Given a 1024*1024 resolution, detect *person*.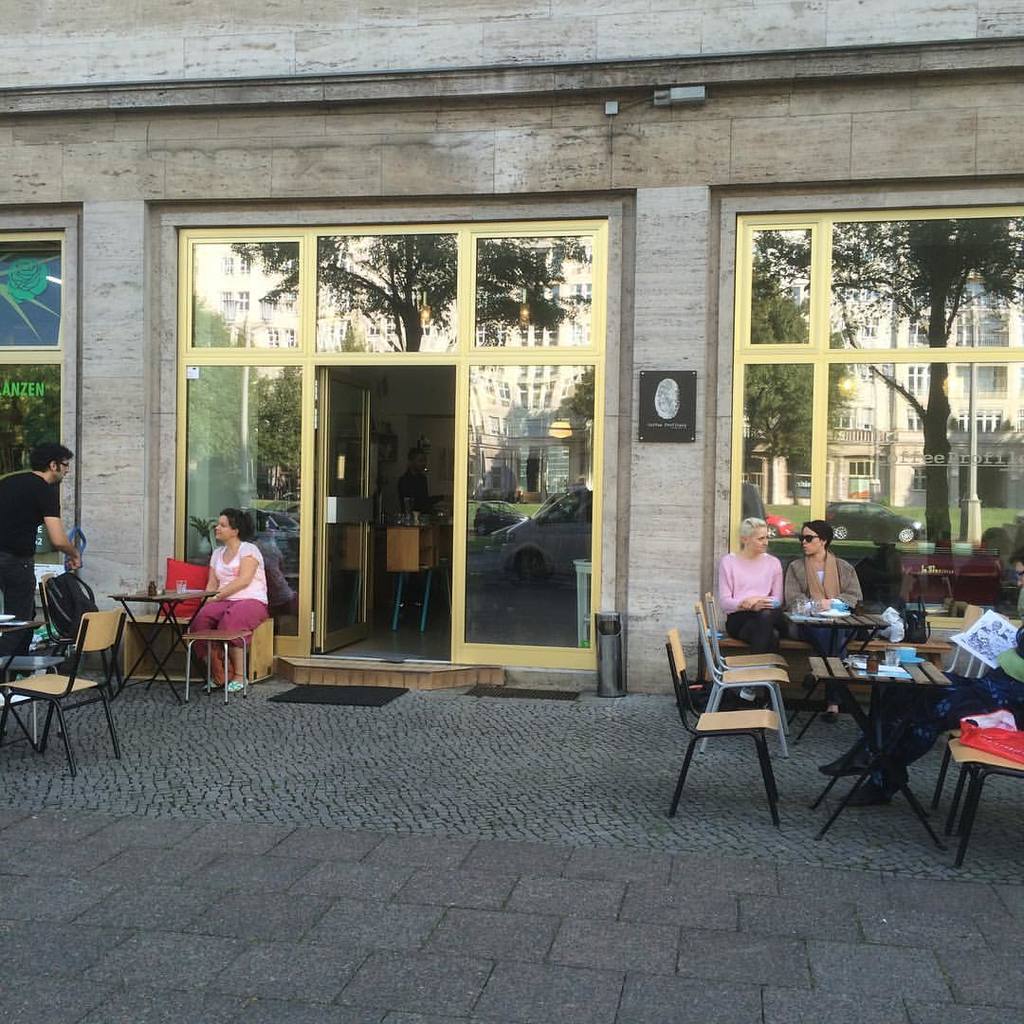
bbox(178, 490, 260, 700).
